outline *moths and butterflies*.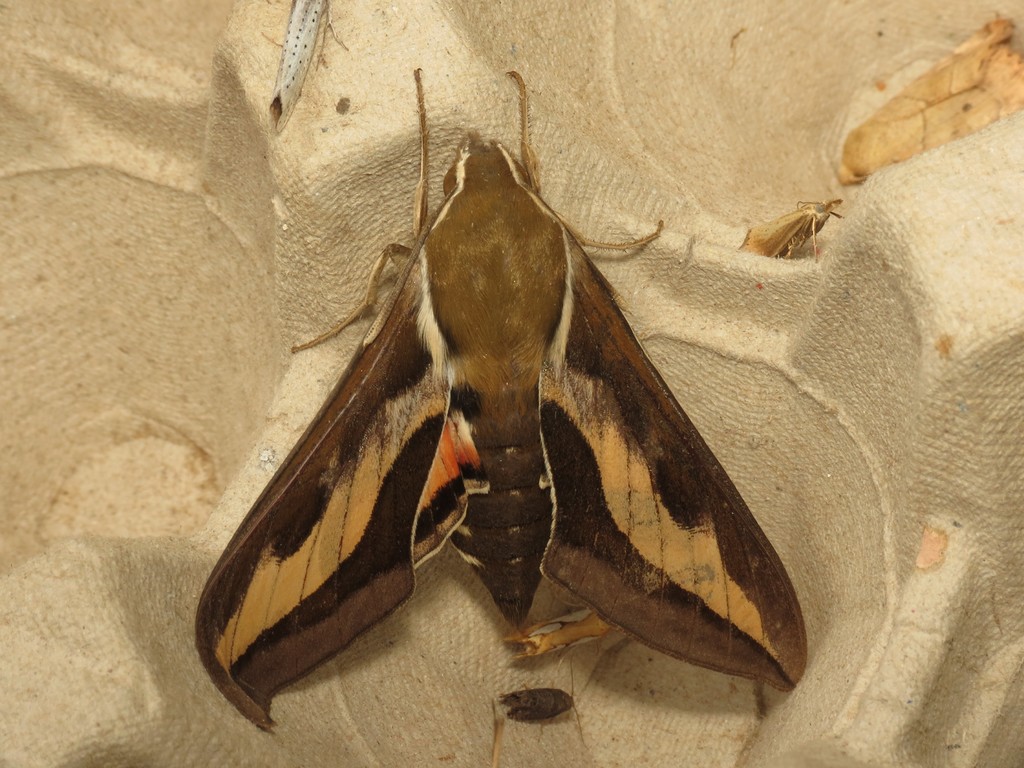
Outline: bbox=(193, 65, 815, 730).
